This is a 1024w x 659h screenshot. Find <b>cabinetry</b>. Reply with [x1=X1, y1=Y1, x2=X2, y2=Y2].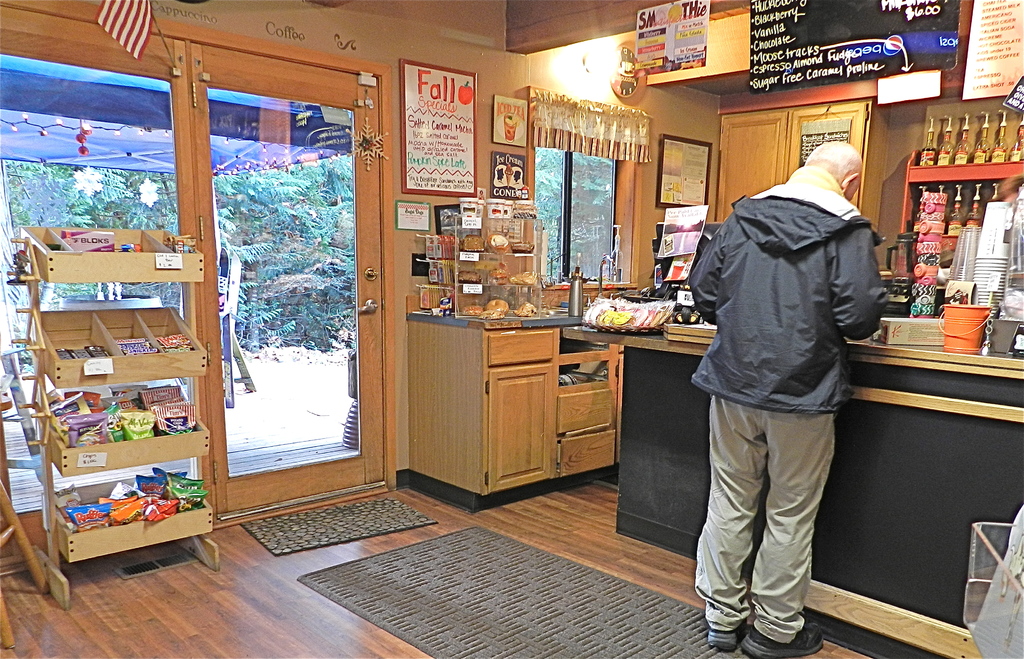
[x1=716, y1=99, x2=893, y2=224].
